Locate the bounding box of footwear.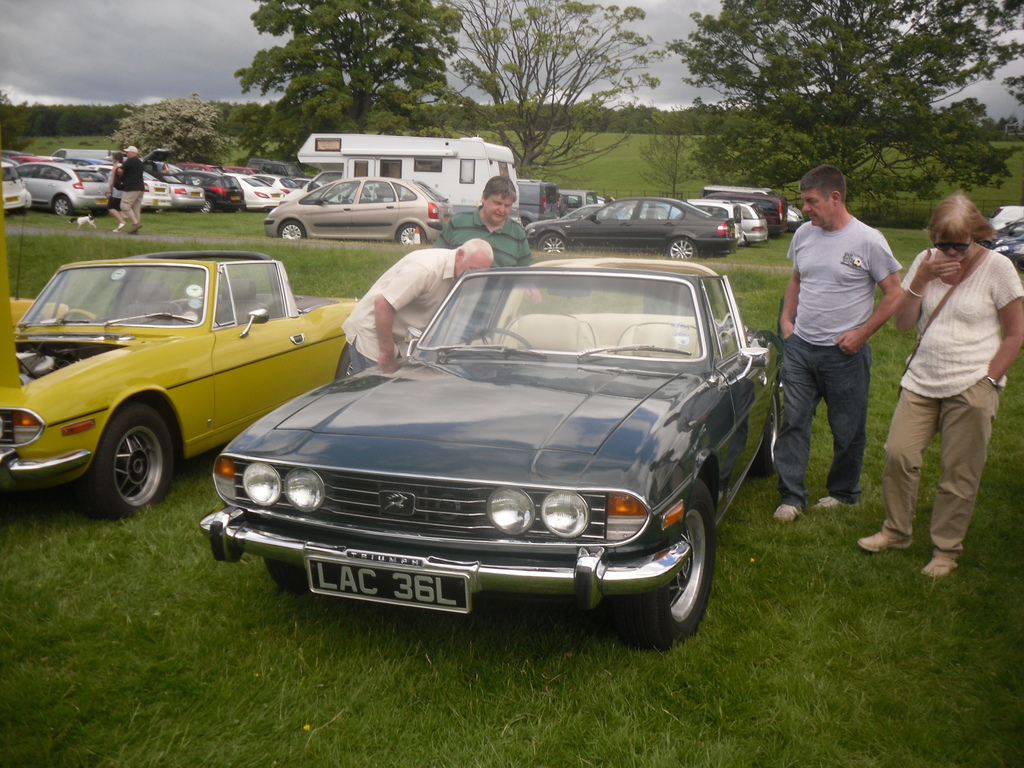
Bounding box: rect(858, 526, 909, 553).
